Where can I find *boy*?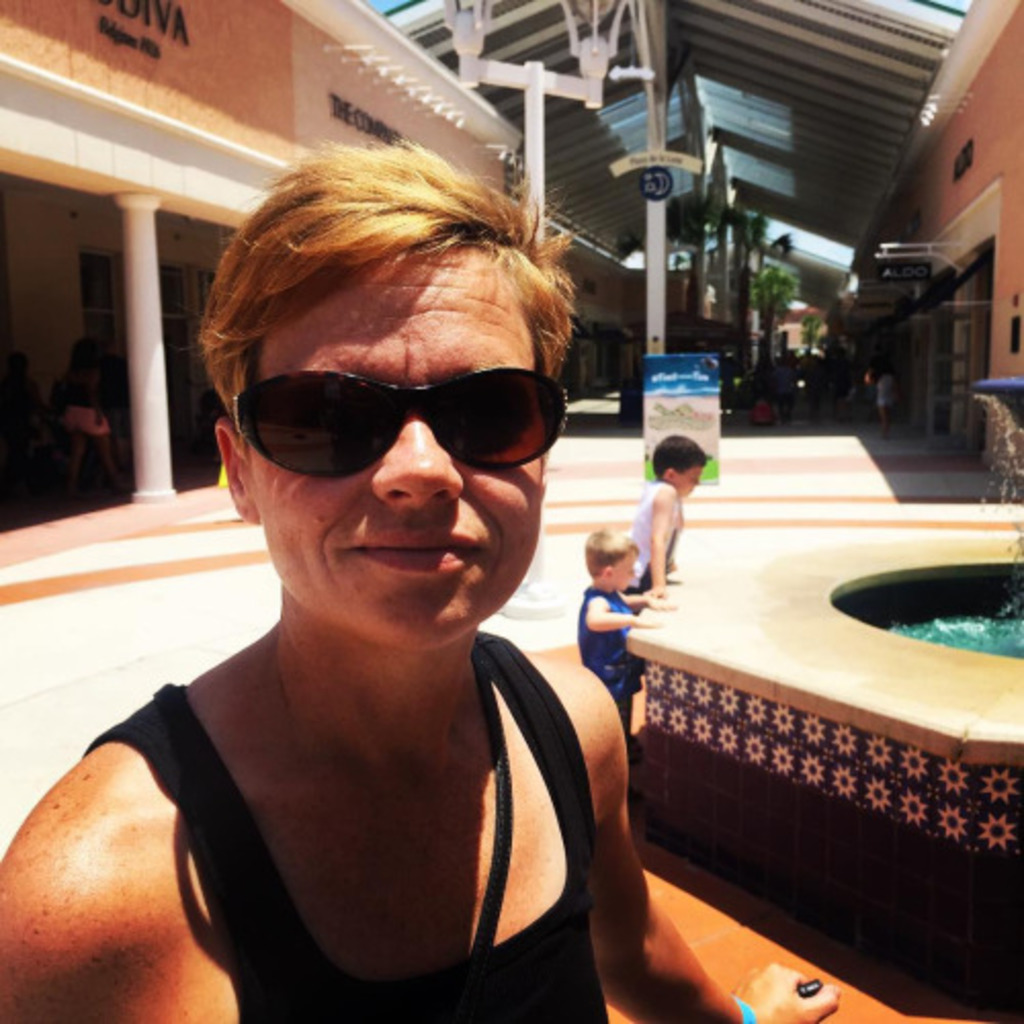
You can find it at <region>575, 526, 662, 731</region>.
